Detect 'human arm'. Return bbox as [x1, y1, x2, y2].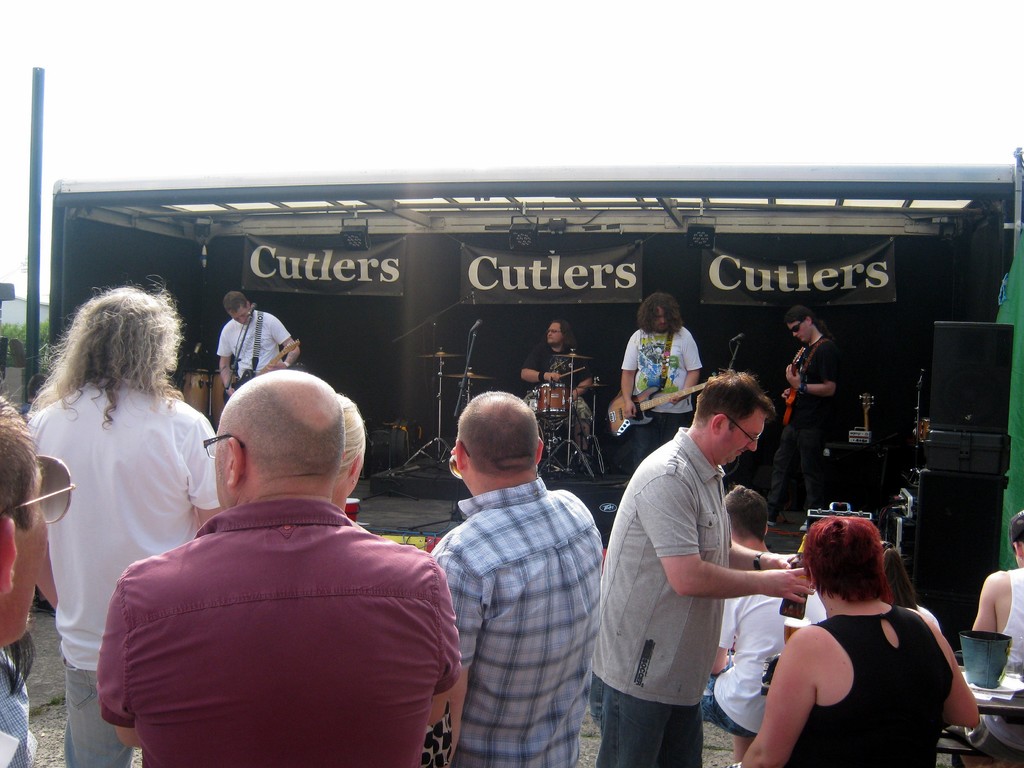
[712, 475, 798, 571].
